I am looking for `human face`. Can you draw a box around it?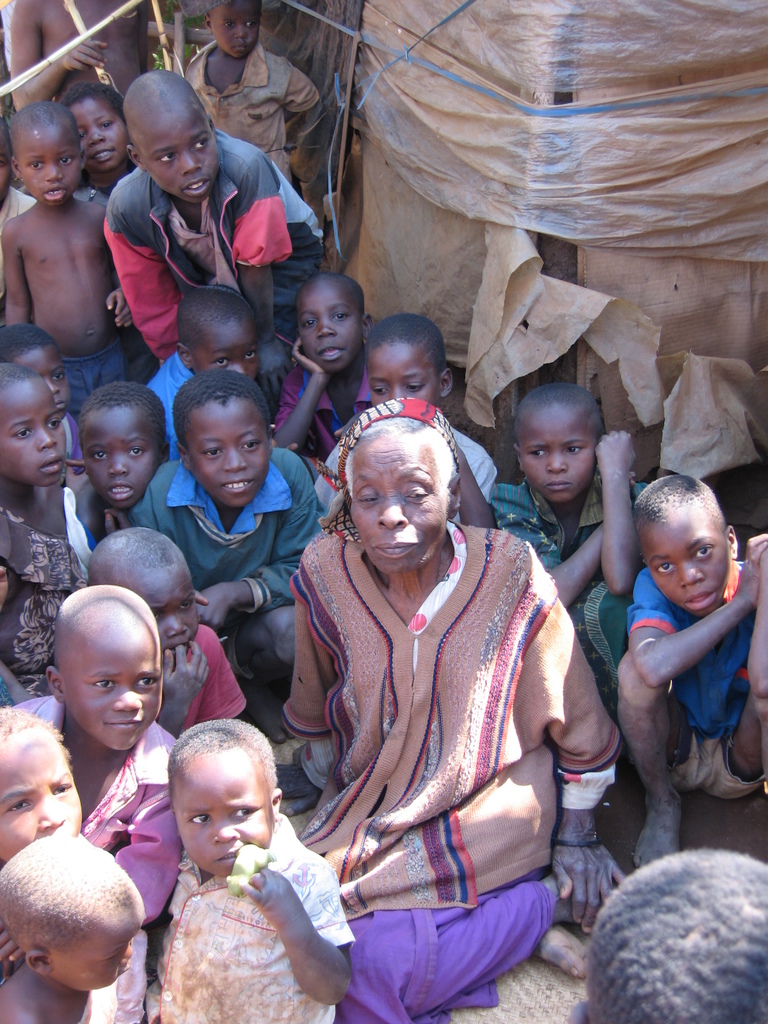
Sure, the bounding box is x1=214 y1=0 x2=260 y2=61.
